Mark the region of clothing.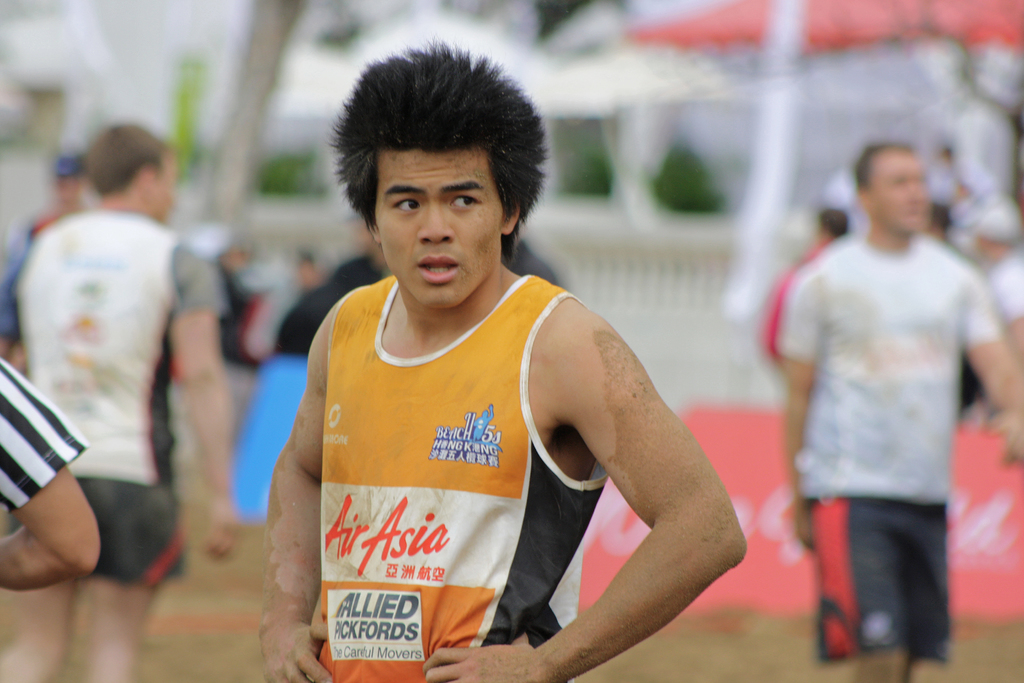
Region: rect(292, 267, 693, 658).
